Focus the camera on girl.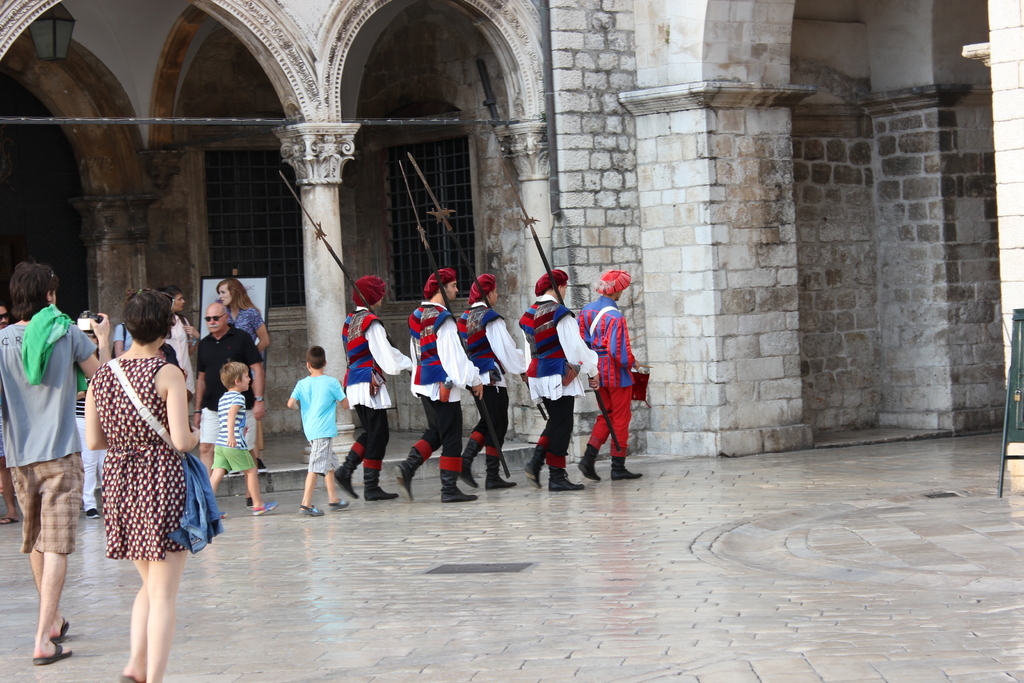
Focus region: <region>88, 288, 195, 682</region>.
